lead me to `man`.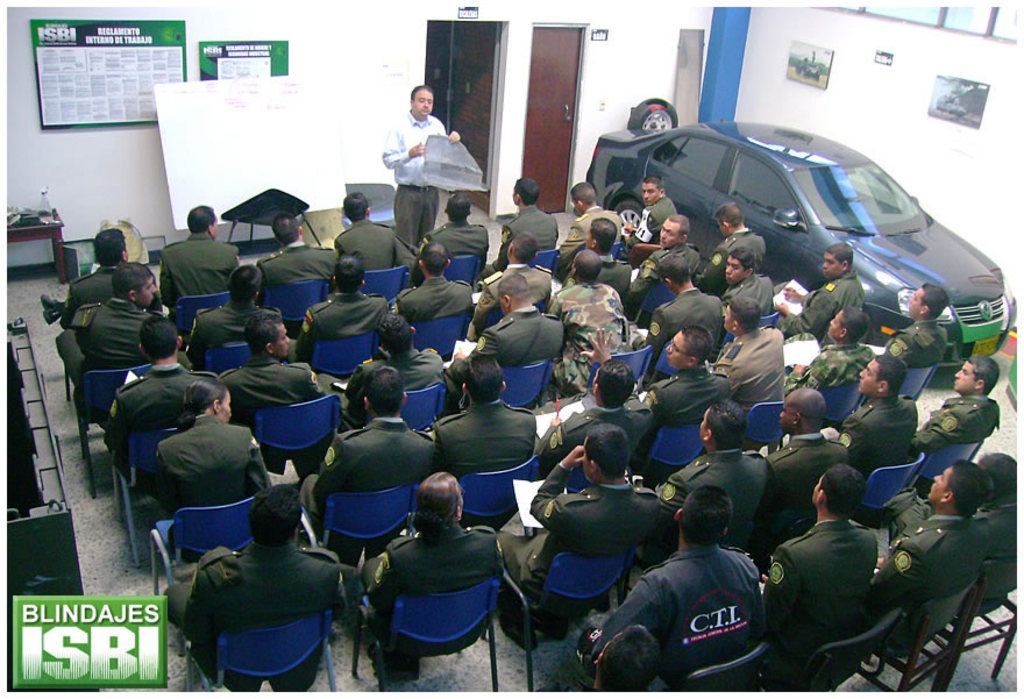
Lead to (left=495, top=423, right=666, bottom=649).
